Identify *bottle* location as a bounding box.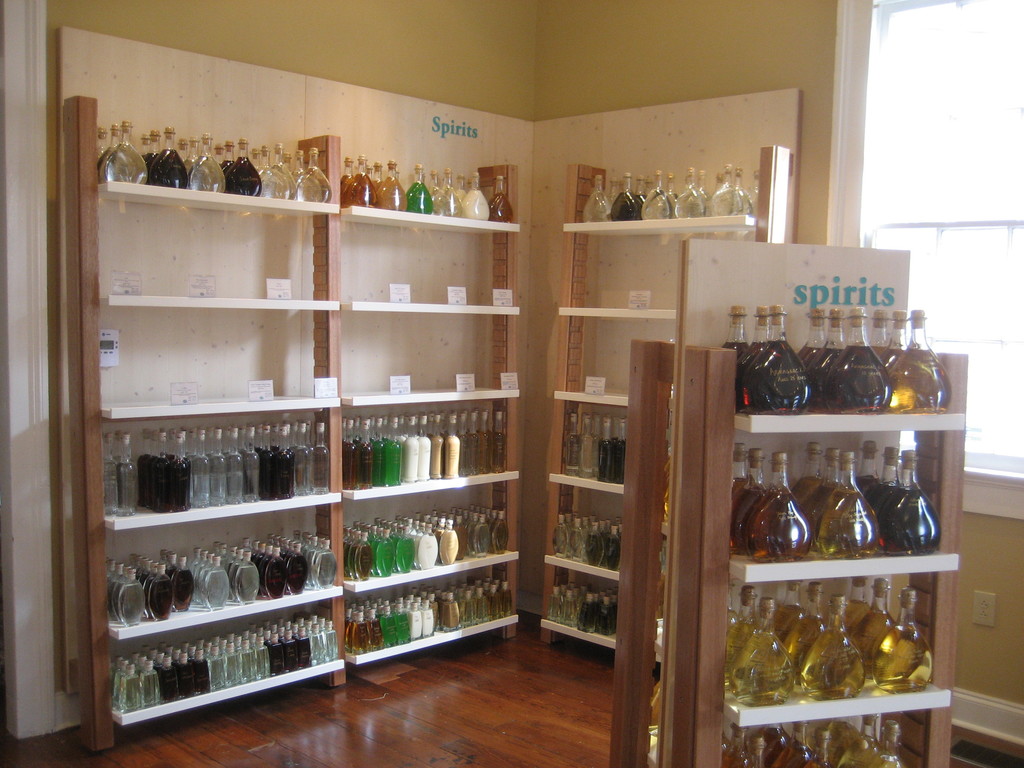
locate(731, 441, 747, 492).
